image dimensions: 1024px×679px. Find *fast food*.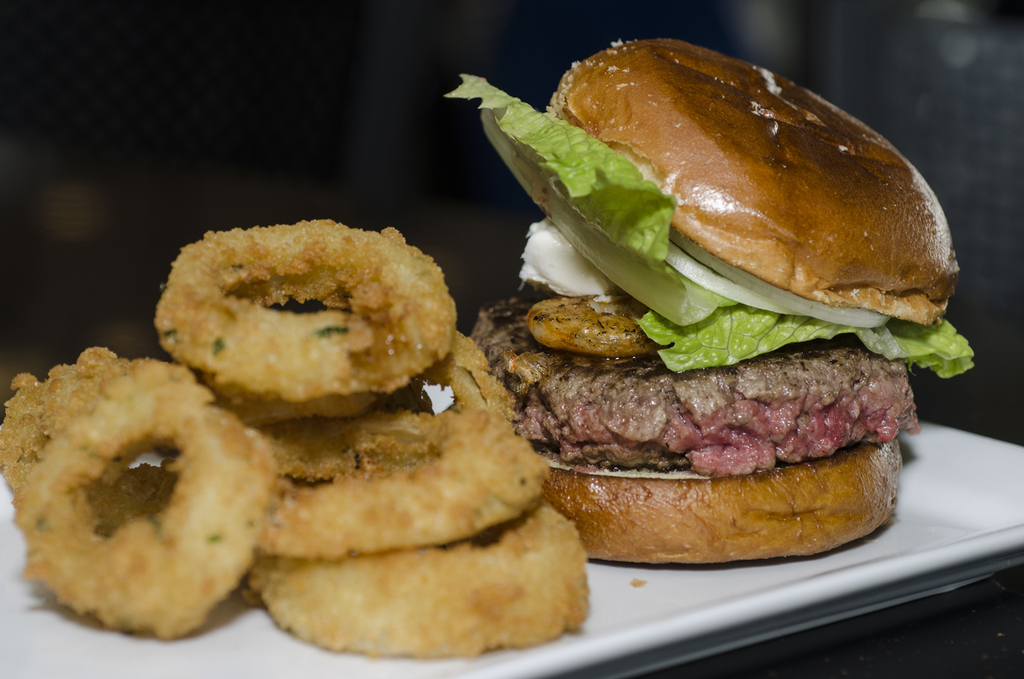
<box>0,340,257,651</box>.
